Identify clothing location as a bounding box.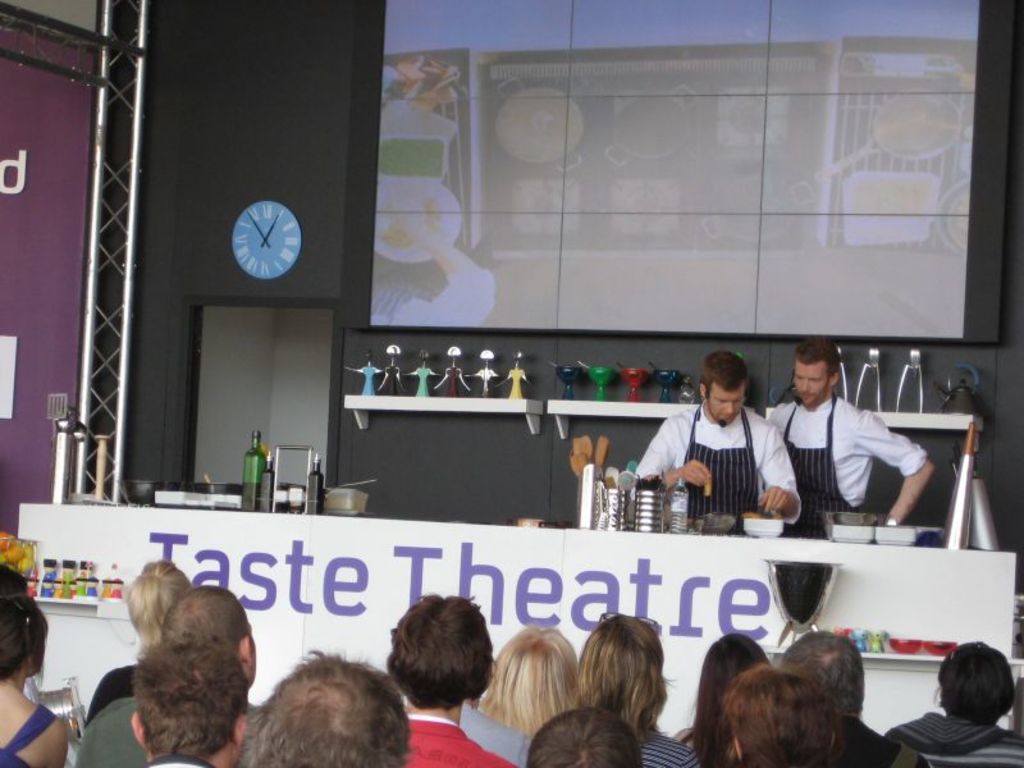
bbox(883, 710, 1023, 767).
